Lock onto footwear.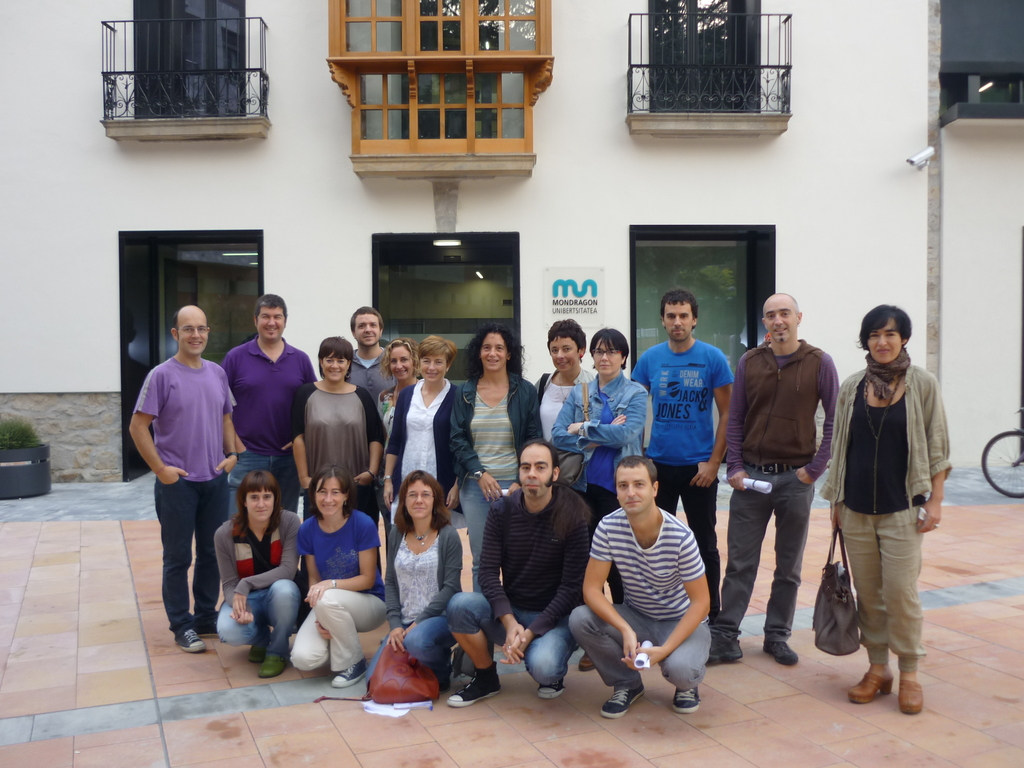
Locked: BBox(761, 636, 797, 664).
